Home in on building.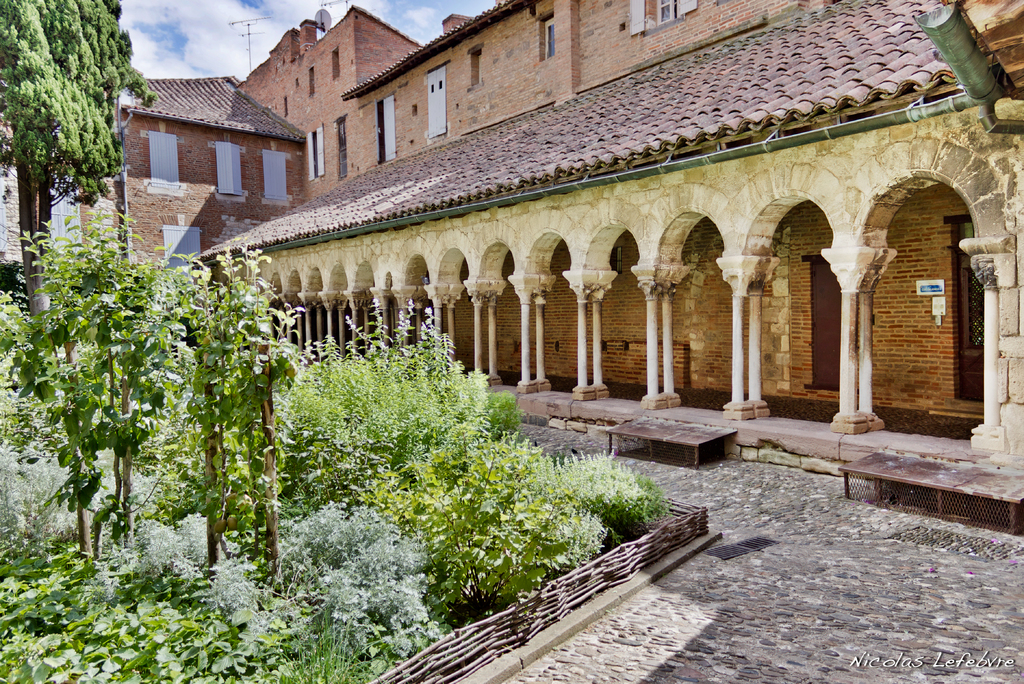
Homed in at (0,0,425,280).
